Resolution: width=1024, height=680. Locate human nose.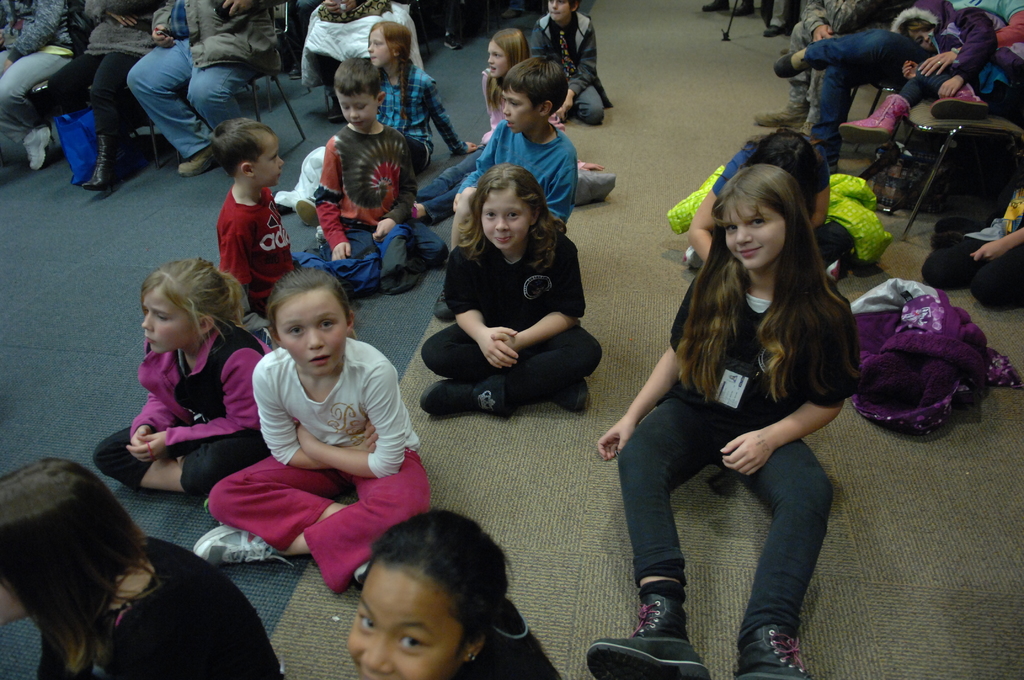
493:217:511:229.
